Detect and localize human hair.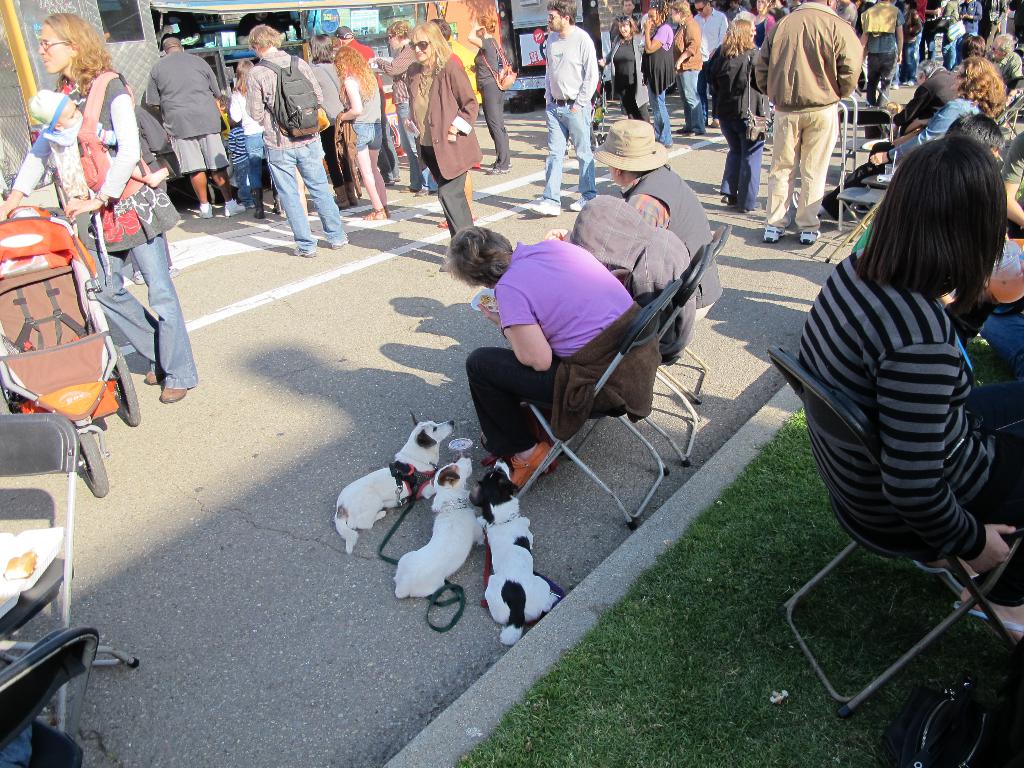
Localized at select_region(693, 0, 713, 6).
